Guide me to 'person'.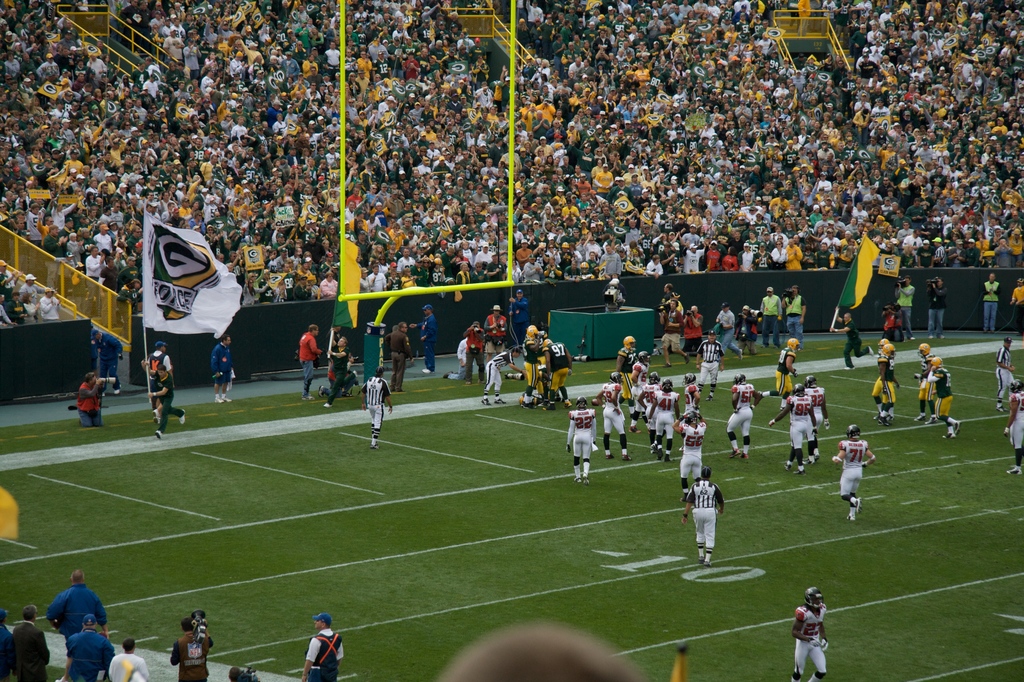
Guidance: BBox(566, 200, 573, 223).
